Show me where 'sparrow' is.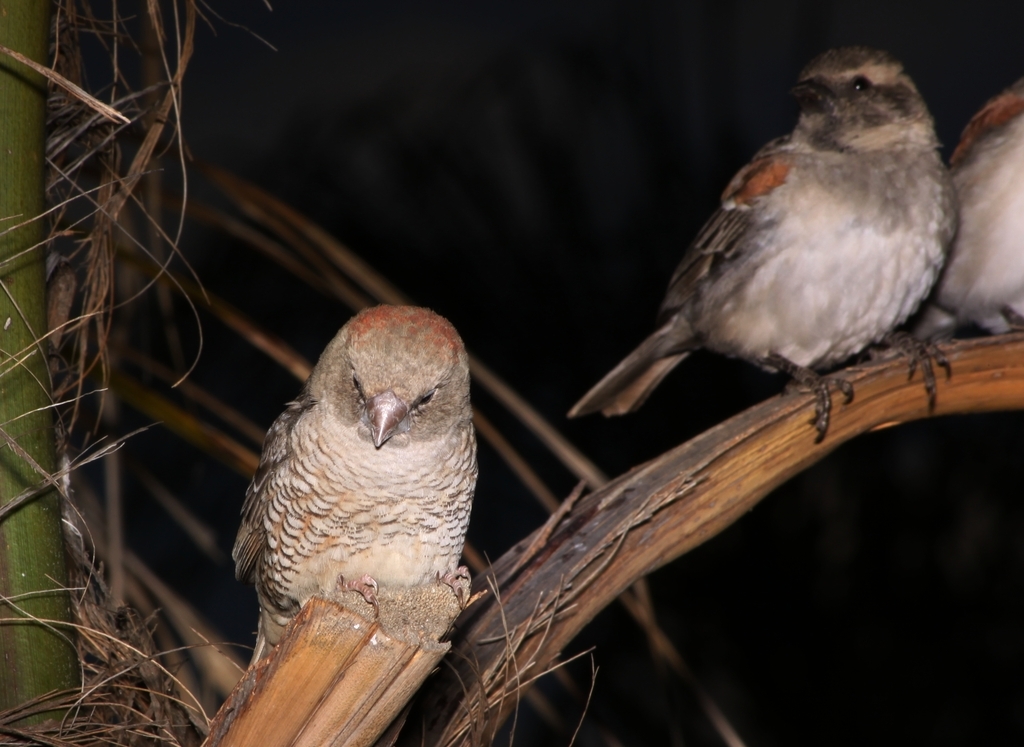
'sparrow' is at bbox=(570, 48, 960, 445).
